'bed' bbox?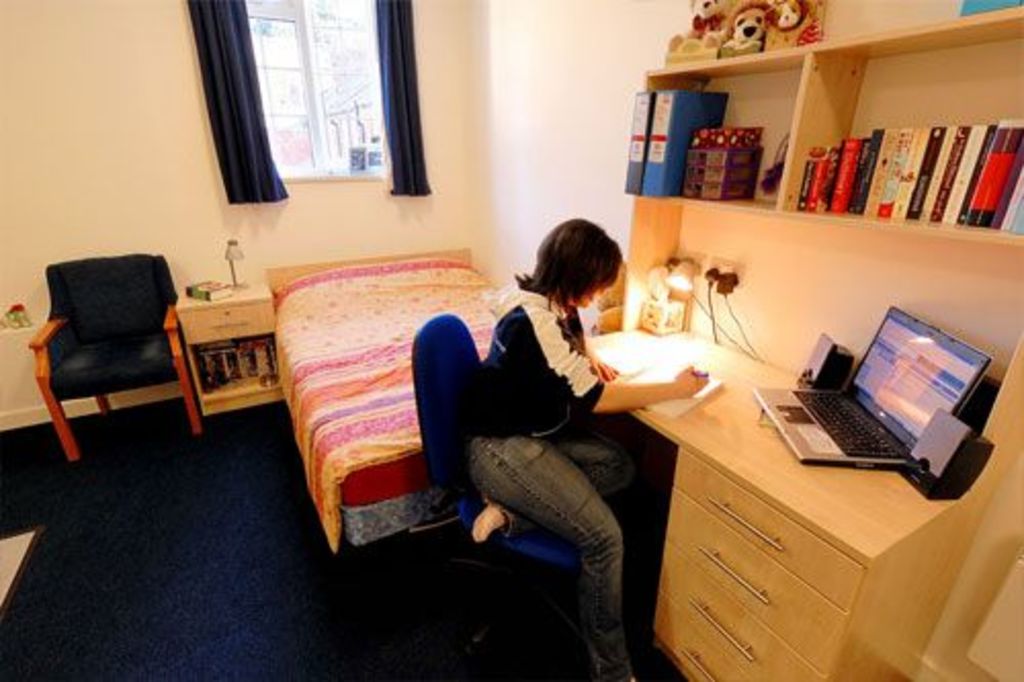
[254,221,477,561]
